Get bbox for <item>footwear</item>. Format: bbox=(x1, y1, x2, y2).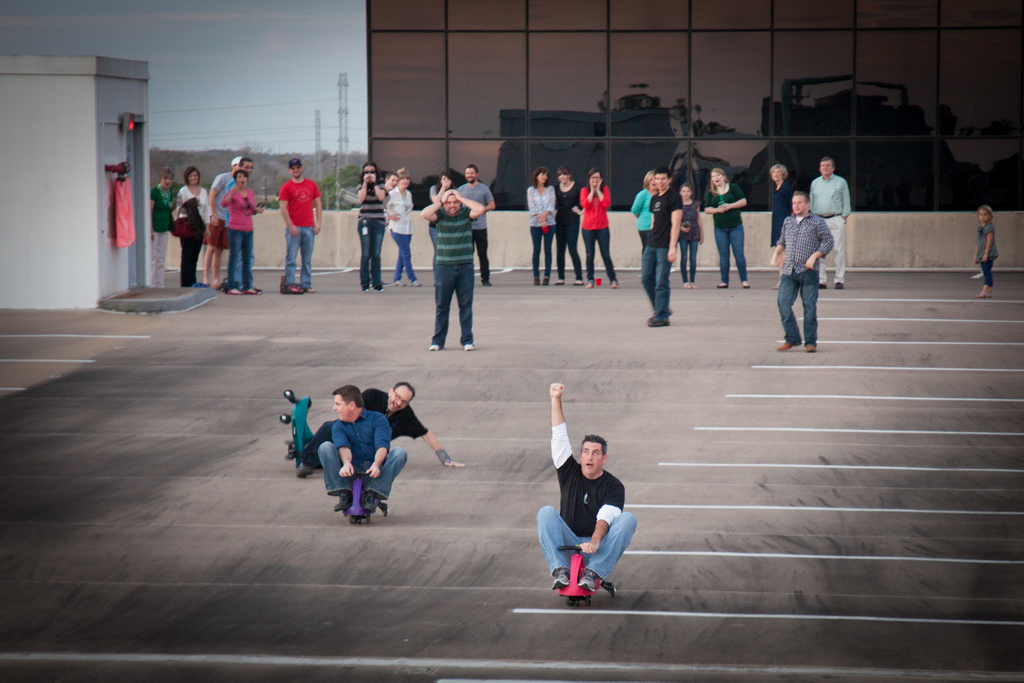
bbox=(744, 282, 749, 288).
